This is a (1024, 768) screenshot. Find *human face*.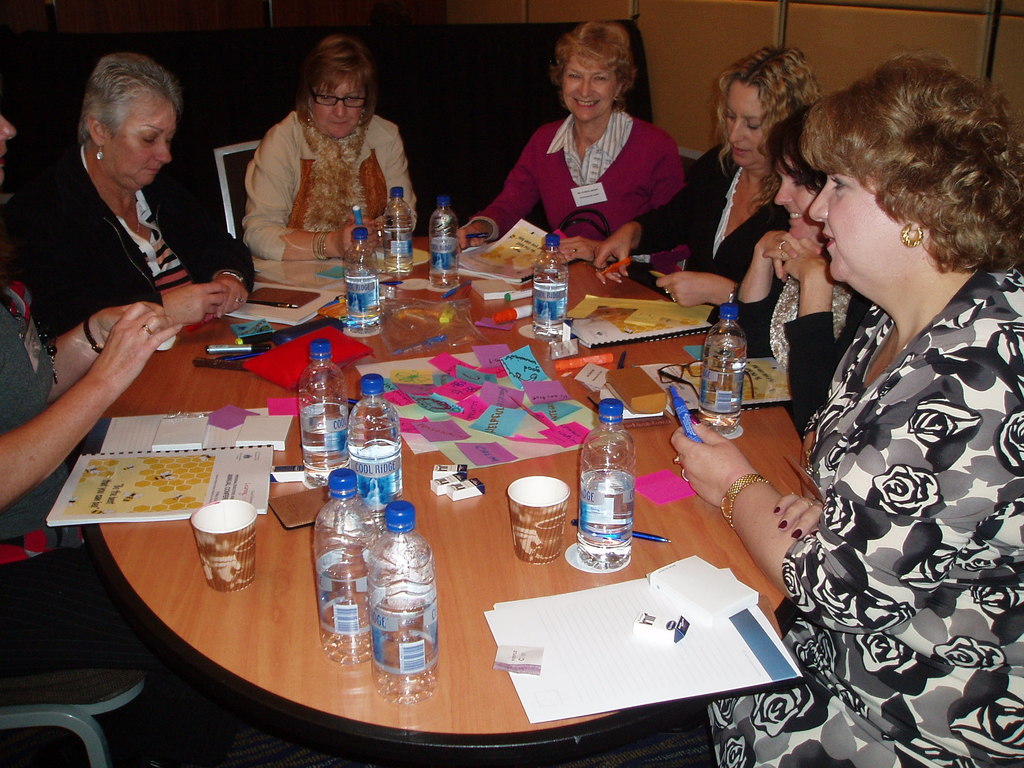
Bounding box: 109, 102, 179, 191.
